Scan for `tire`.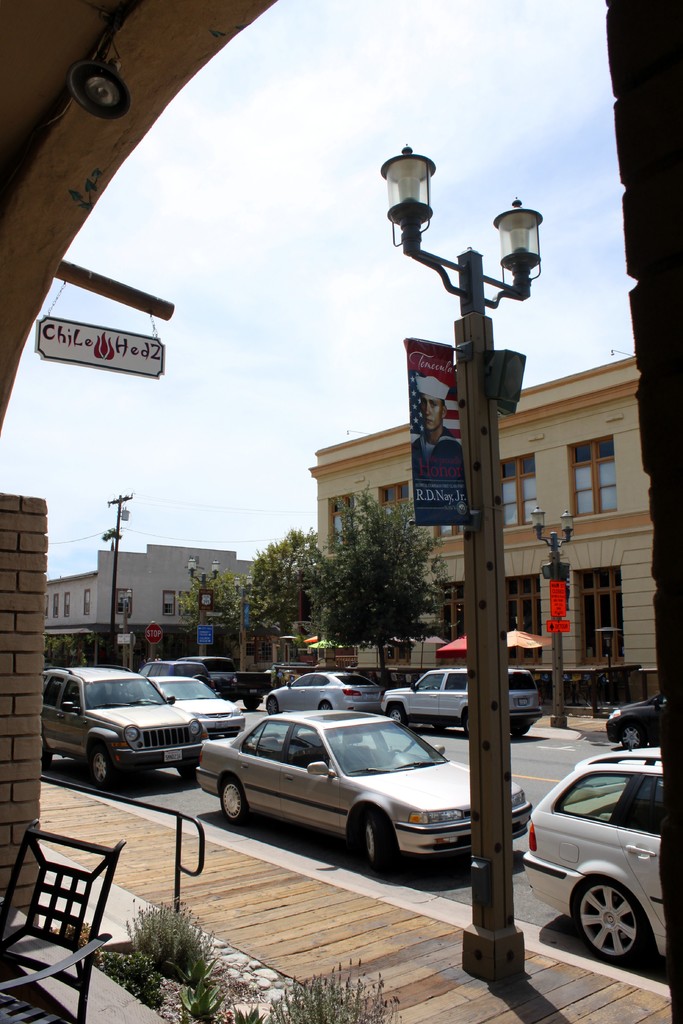
Scan result: bbox=[513, 726, 532, 737].
